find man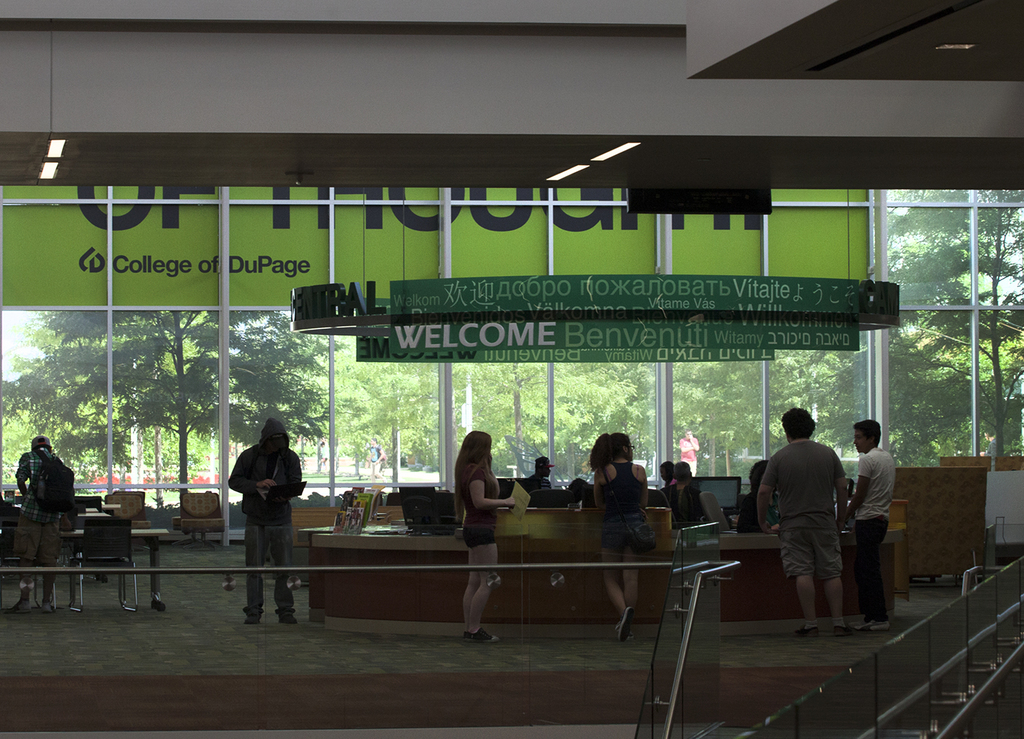
[3,435,72,614]
